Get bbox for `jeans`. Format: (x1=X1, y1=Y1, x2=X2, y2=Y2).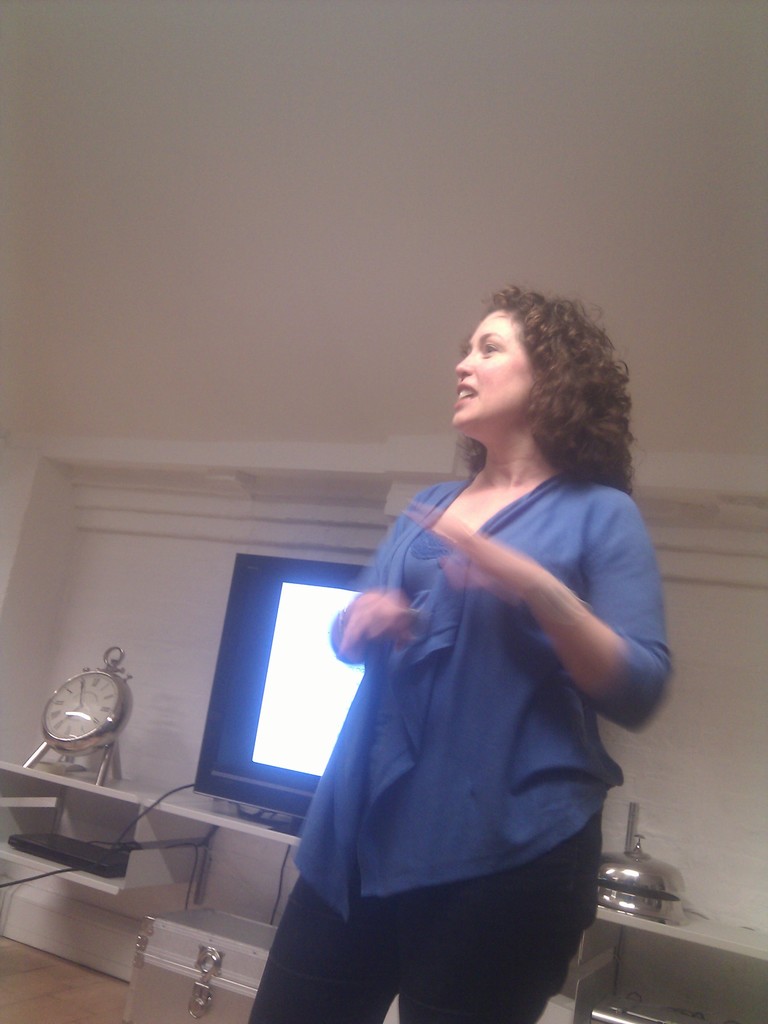
(x1=246, y1=820, x2=607, y2=1023).
